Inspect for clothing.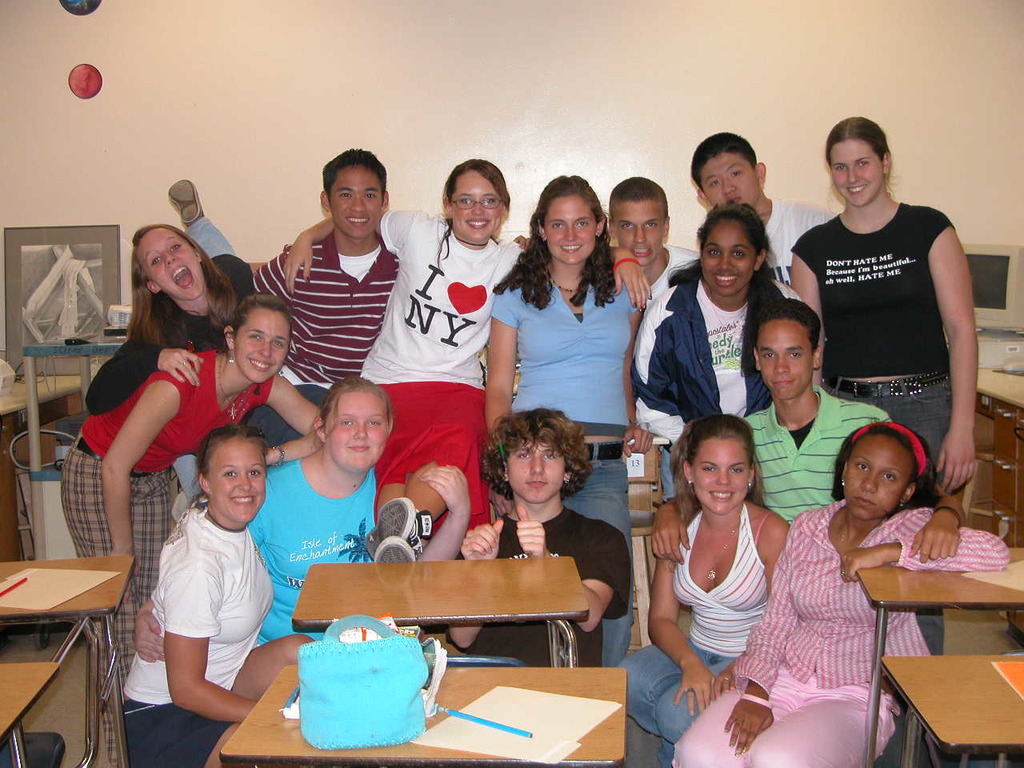
Inspection: box=[458, 502, 627, 682].
